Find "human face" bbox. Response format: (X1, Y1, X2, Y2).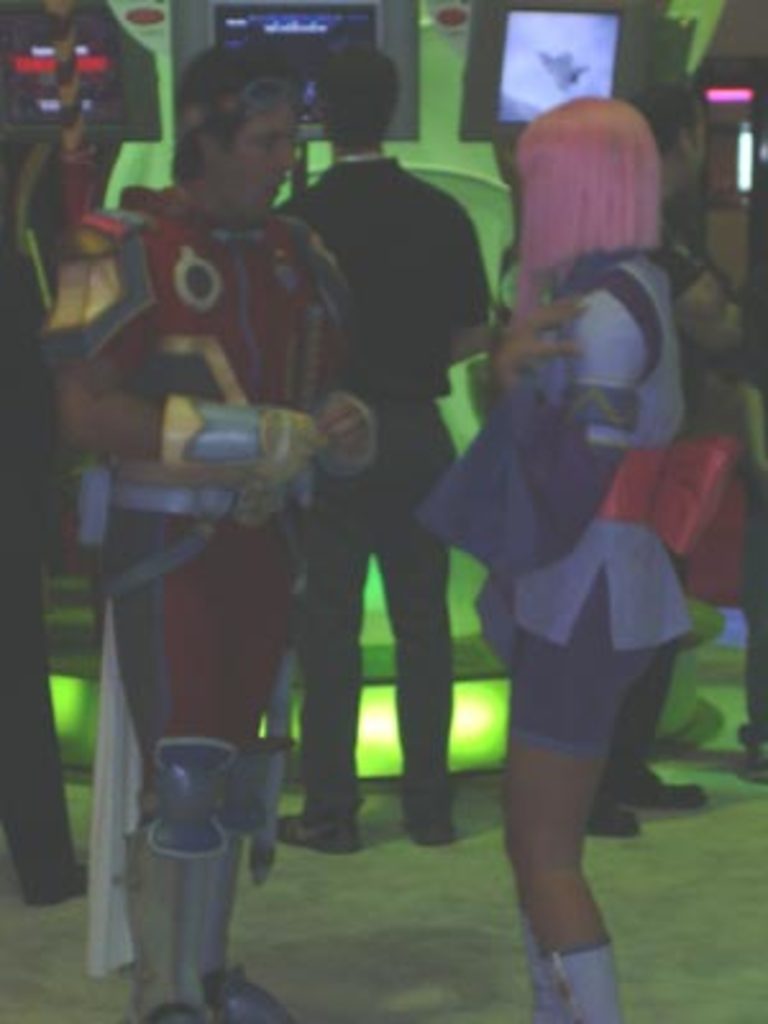
(230, 110, 305, 215).
